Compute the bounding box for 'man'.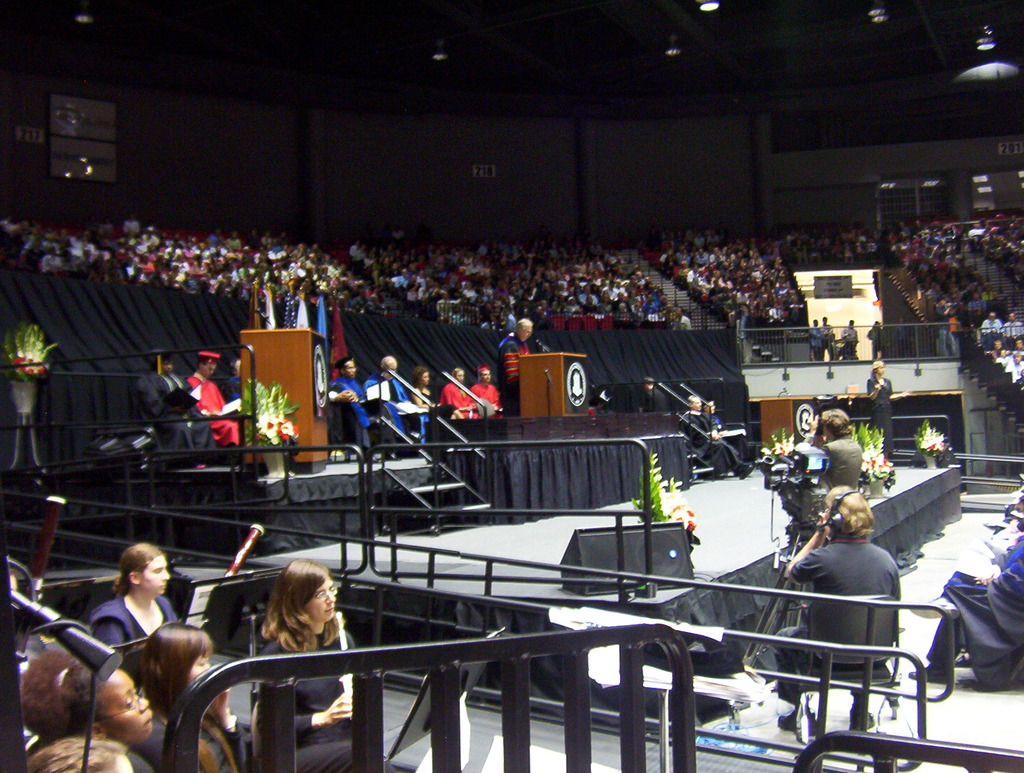
rect(764, 482, 897, 737).
